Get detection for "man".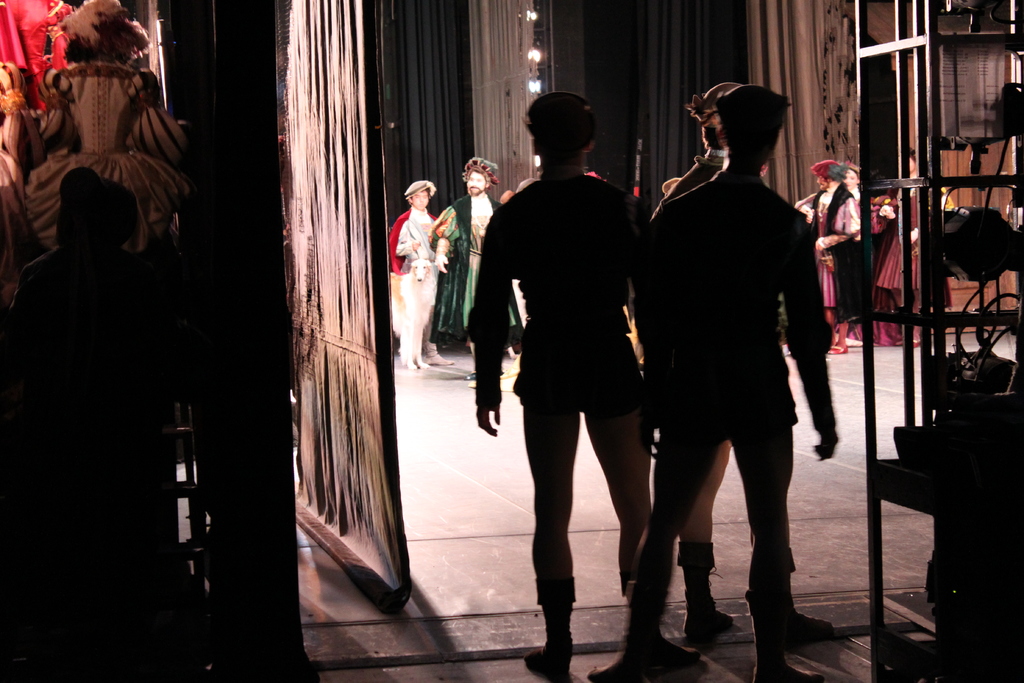
Detection: Rect(436, 157, 506, 378).
